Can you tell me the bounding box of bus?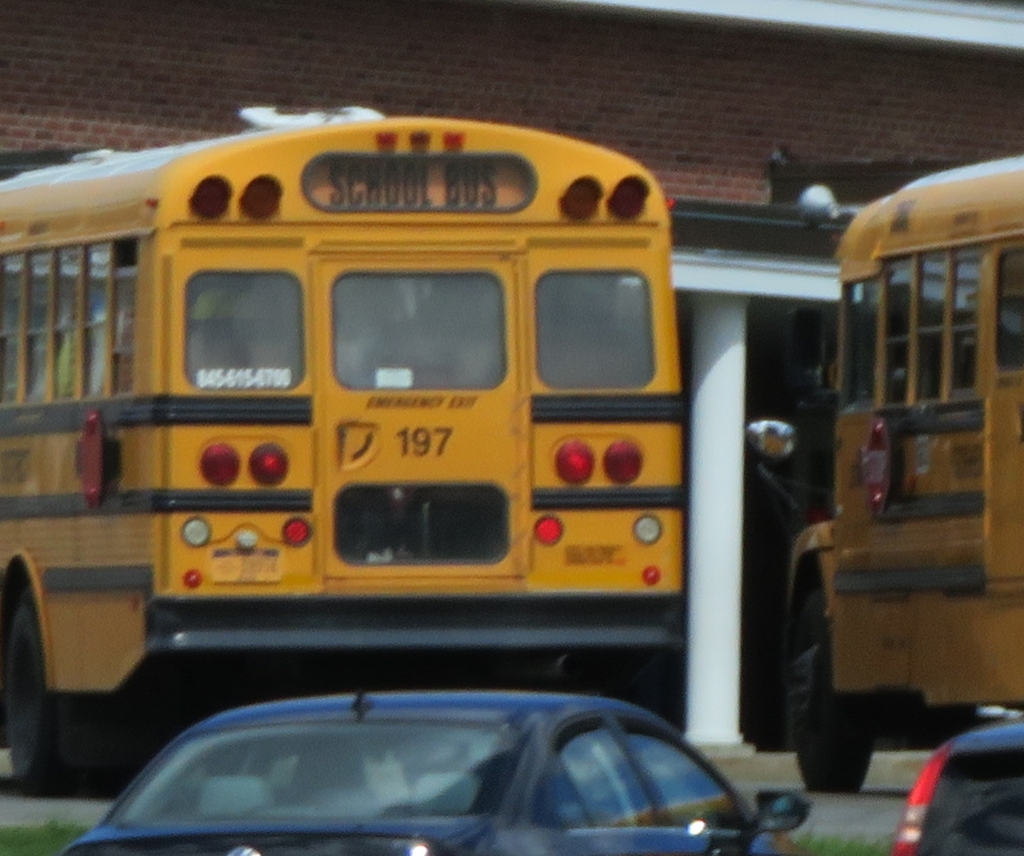
[0,112,690,790].
